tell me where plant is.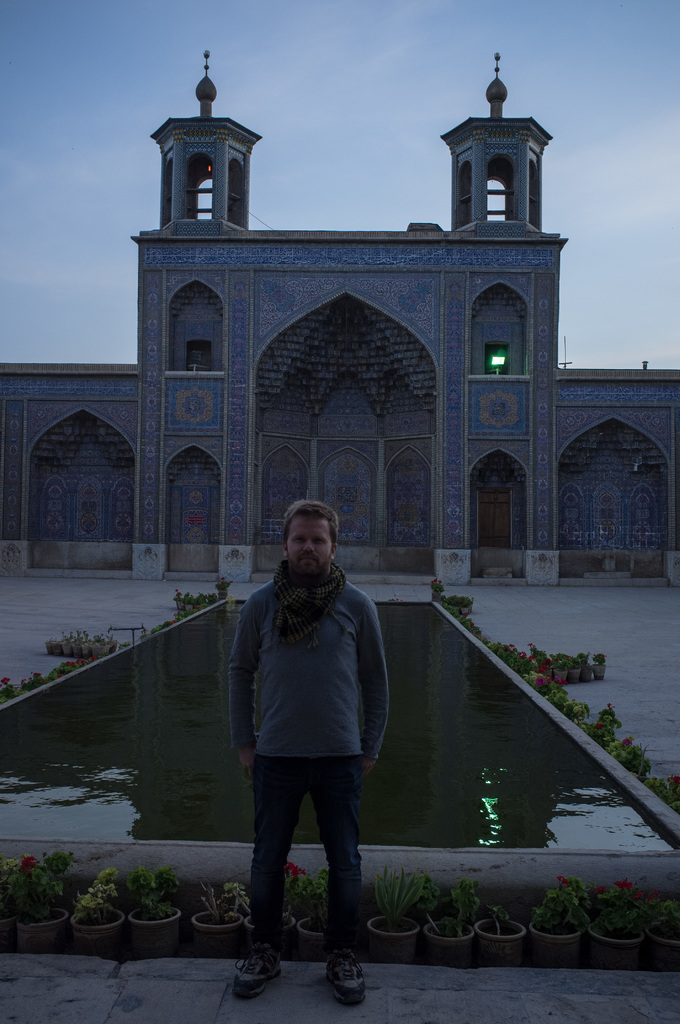
plant is at detection(553, 650, 572, 679).
